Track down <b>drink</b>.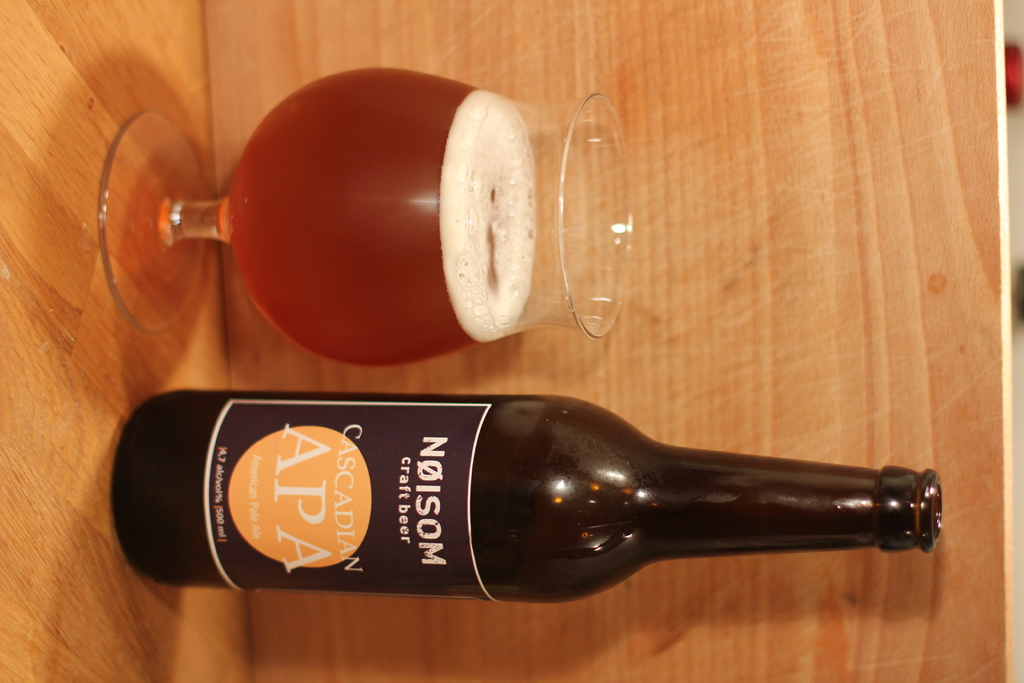
Tracked to region(100, 59, 627, 366).
